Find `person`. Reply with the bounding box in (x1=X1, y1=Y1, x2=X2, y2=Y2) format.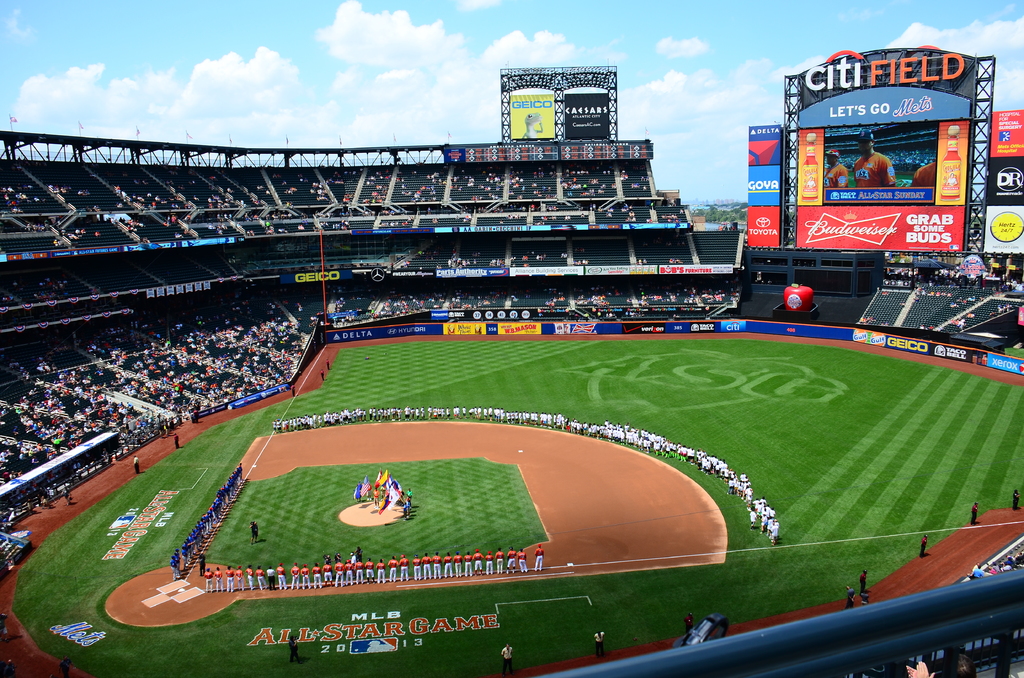
(x1=1012, y1=489, x2=1020, y2=512).
